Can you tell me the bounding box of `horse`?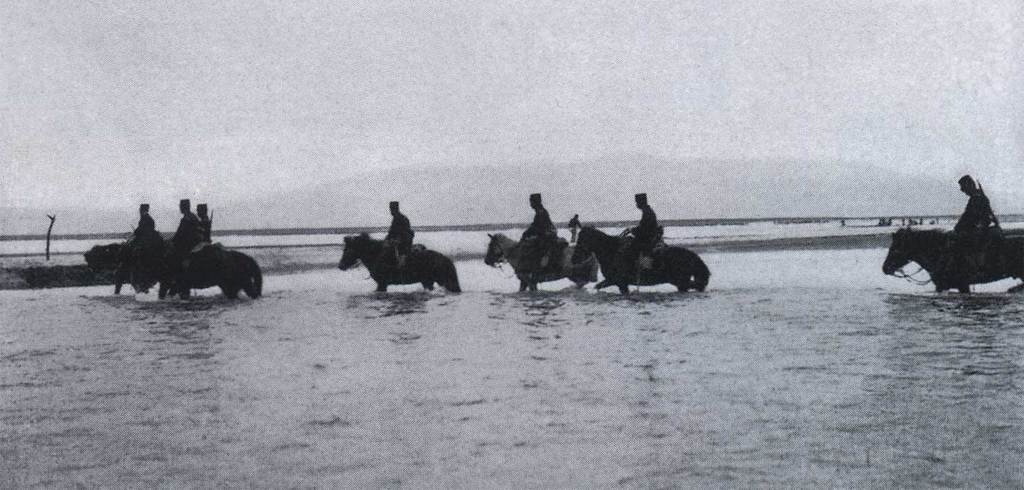
locate(480, 233, 598, 296).
